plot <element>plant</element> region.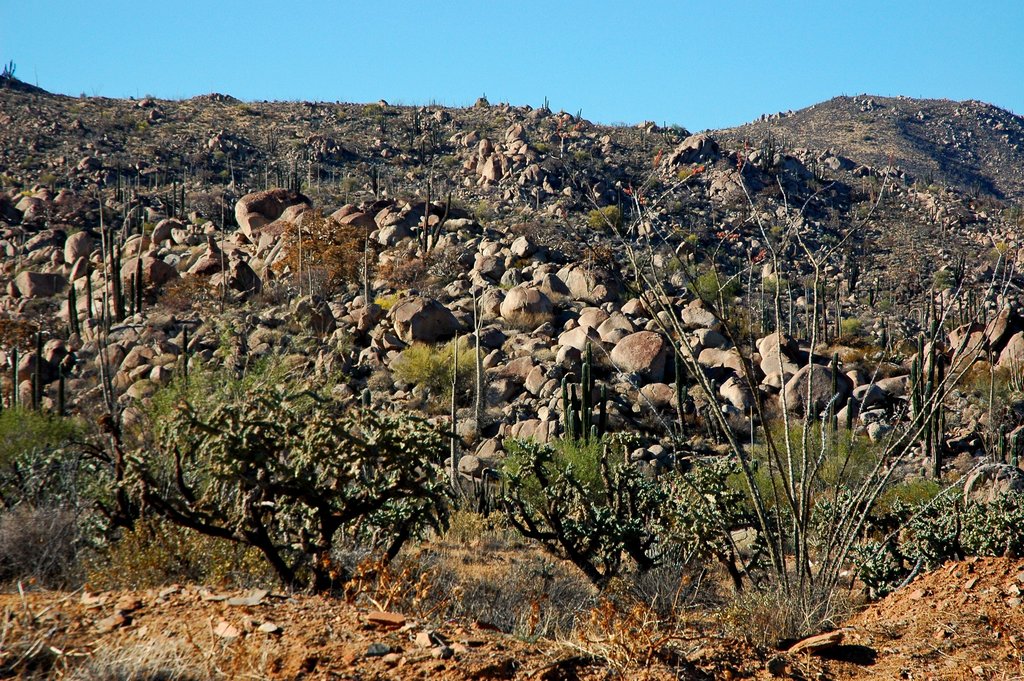
Plotted at {"x1": 156, "y1": 170, "x2": 166, "y2": 195}.
